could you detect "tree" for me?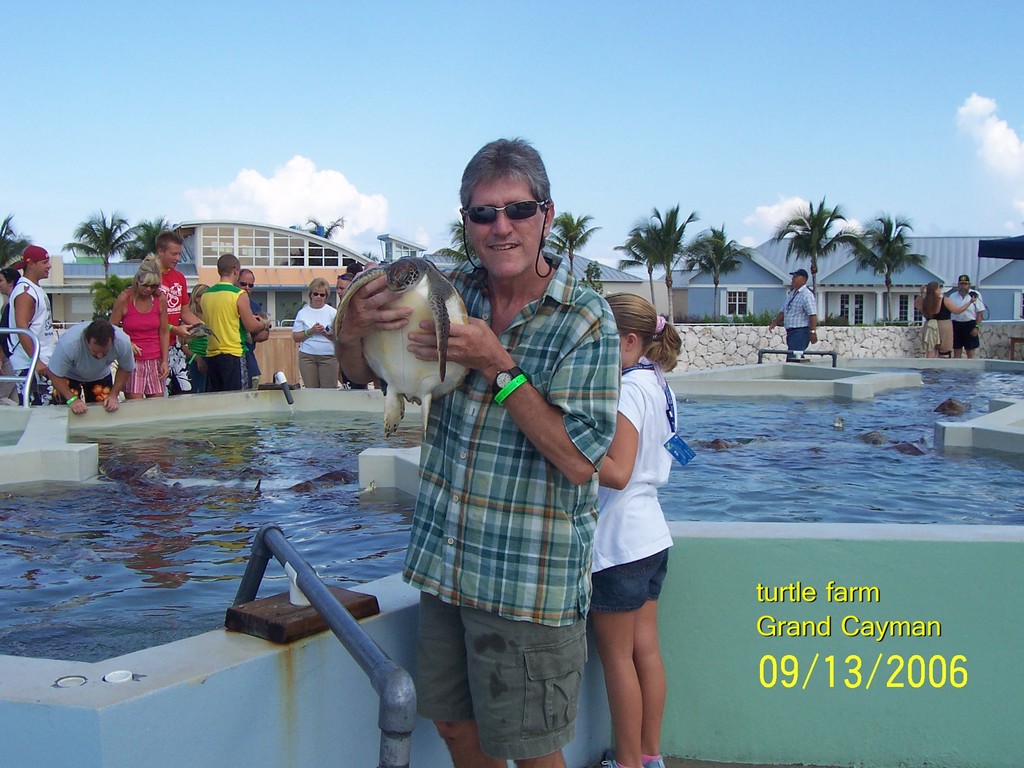
Detection result: box(772, 198, 858, 319).
